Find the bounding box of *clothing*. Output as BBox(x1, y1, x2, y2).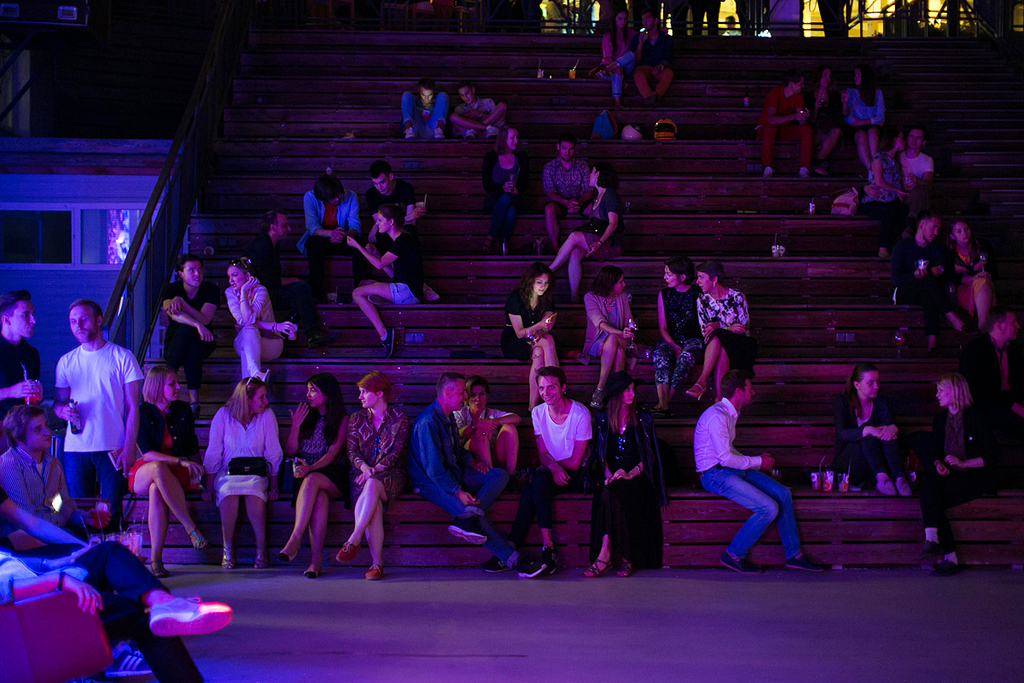
BBox(956, 333, 1023, 415).
